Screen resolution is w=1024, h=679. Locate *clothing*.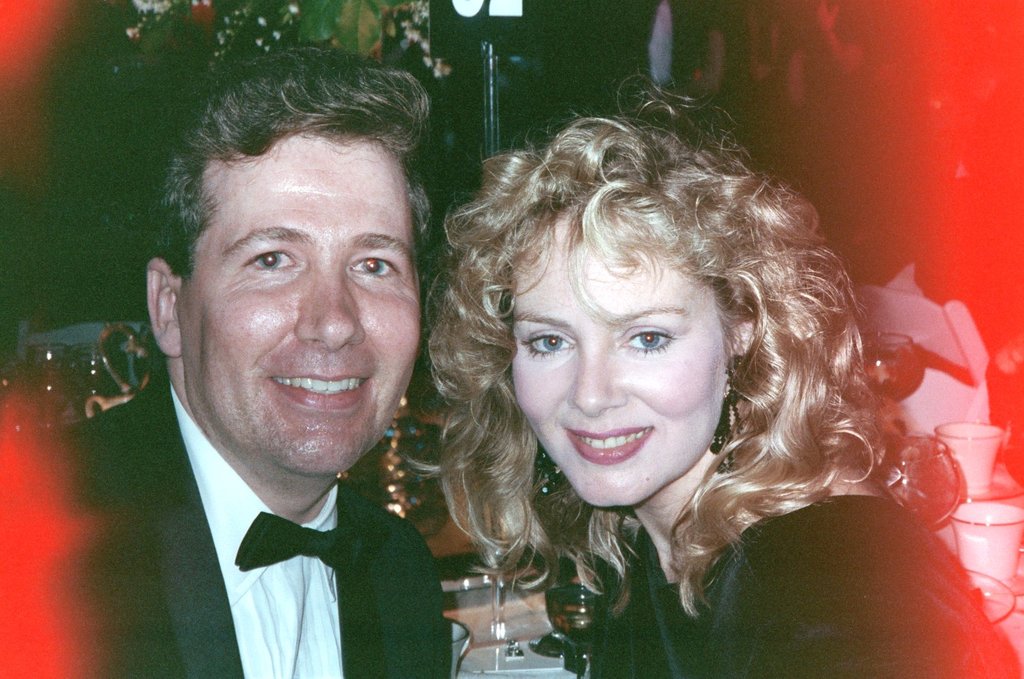
box=[30, 360, 452, 678].
